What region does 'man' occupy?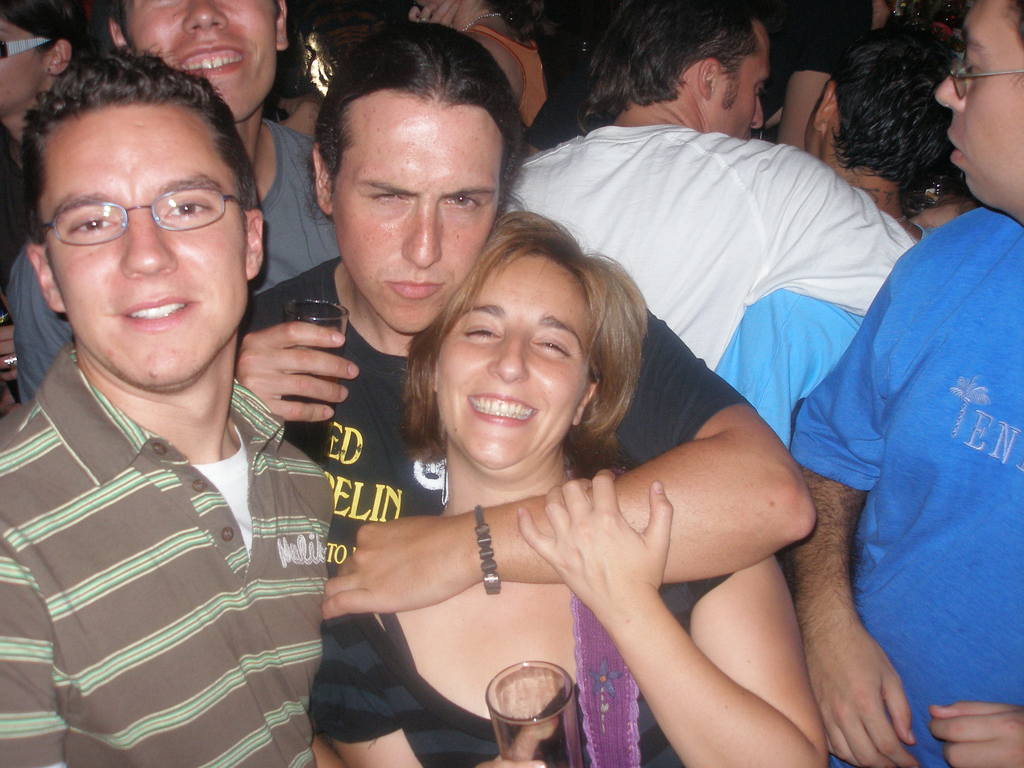
{"x1": 3, "y1": 0, "x2": 362, "y2": 431}.
